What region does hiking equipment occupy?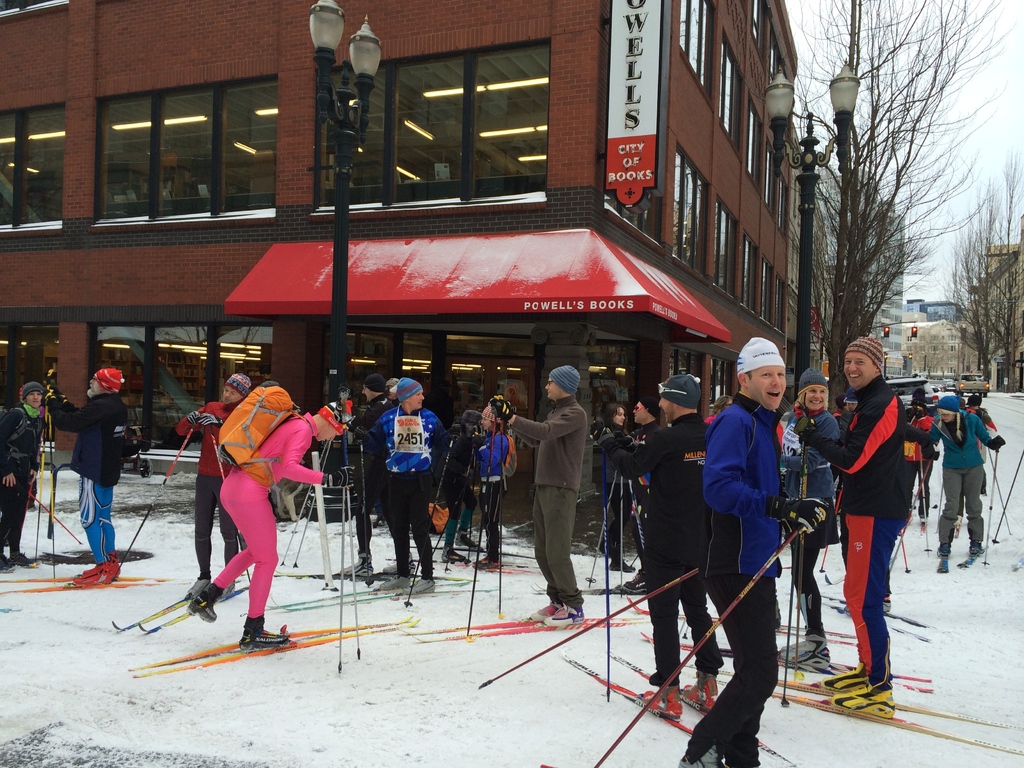
x1=439 y1=442 x2=472 y2=575.
